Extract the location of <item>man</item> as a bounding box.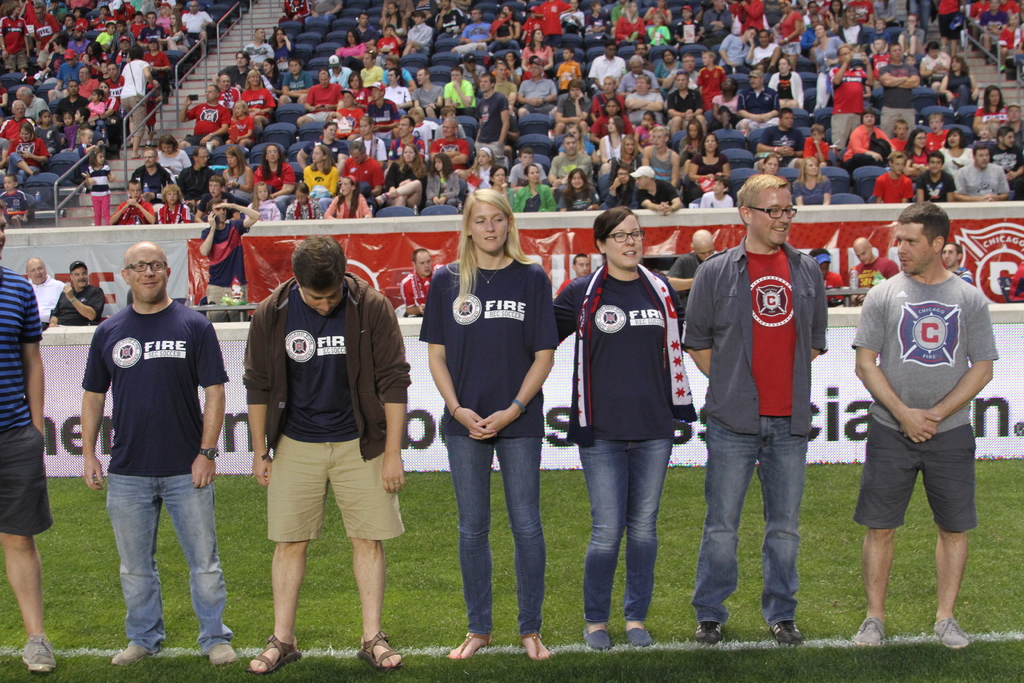
810, 245, 847, 311.
